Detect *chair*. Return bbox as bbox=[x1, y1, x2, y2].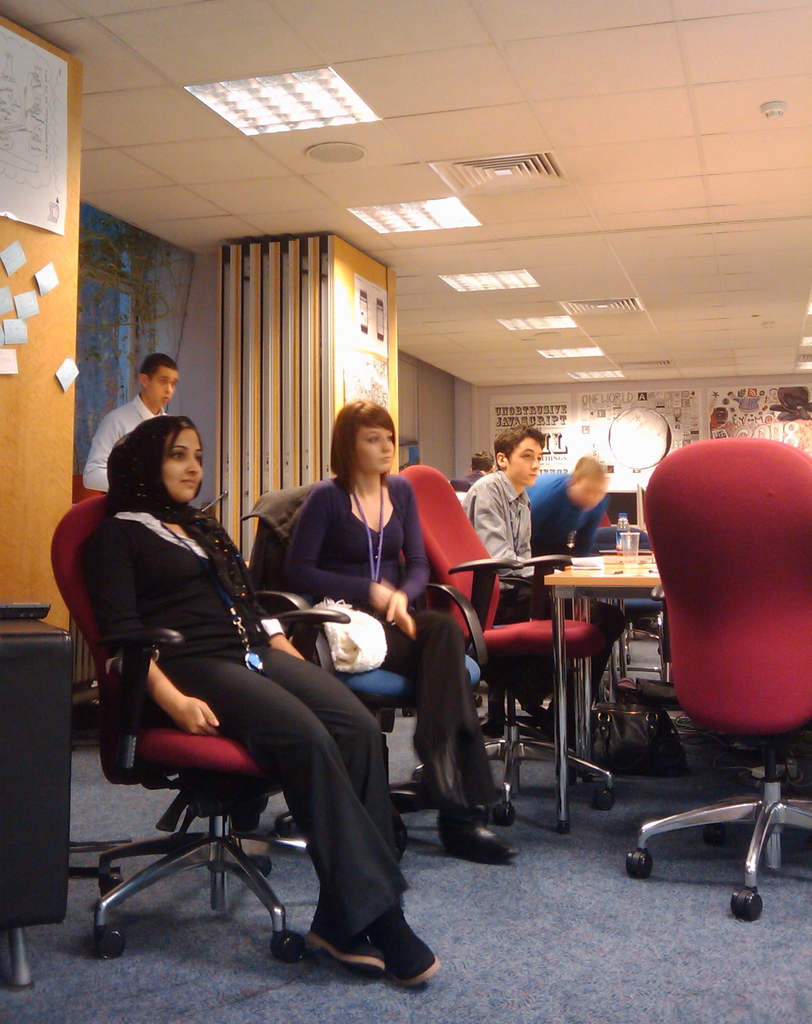
bbox=[621, 477, 795, 895].
